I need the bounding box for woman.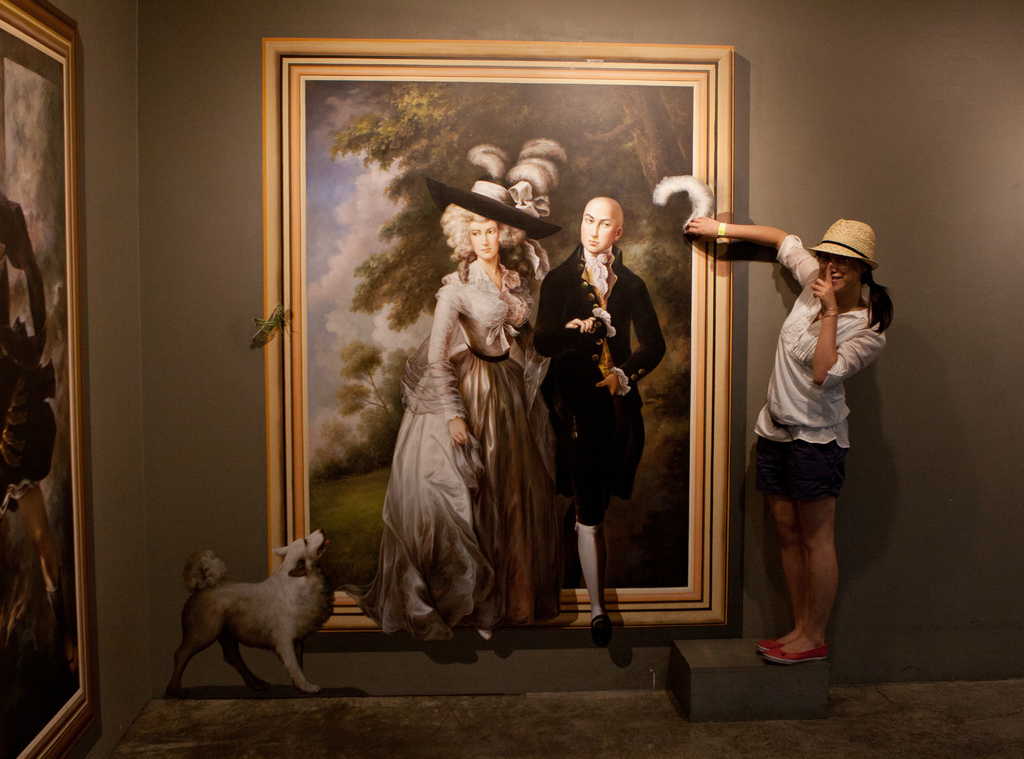
Here it is: 343/173/559/644.
